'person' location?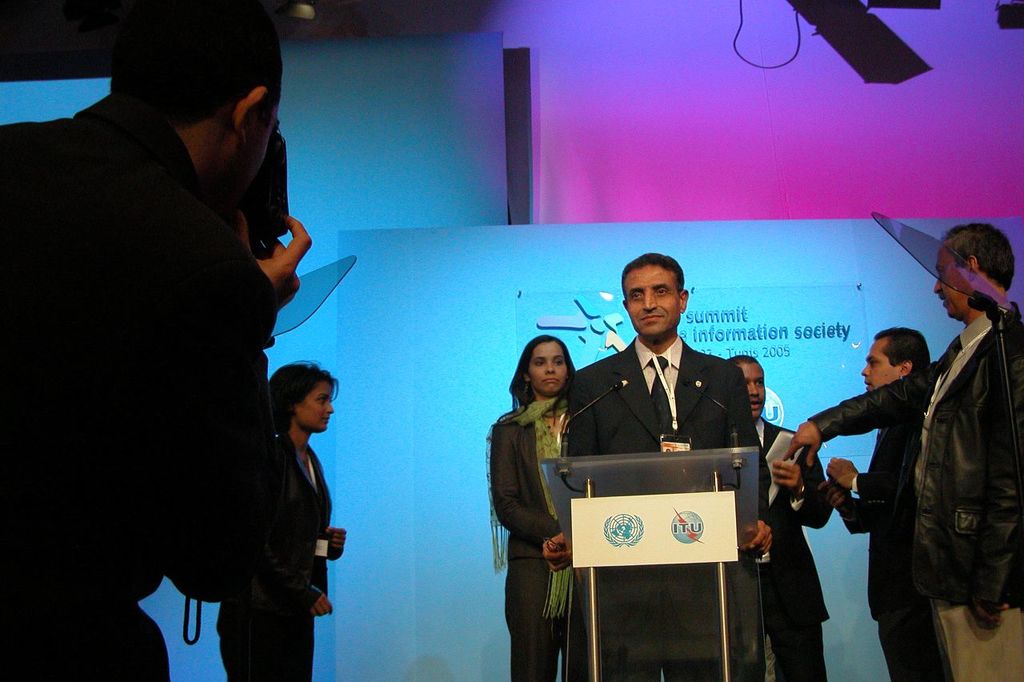
(489, 334, 586, 681)
